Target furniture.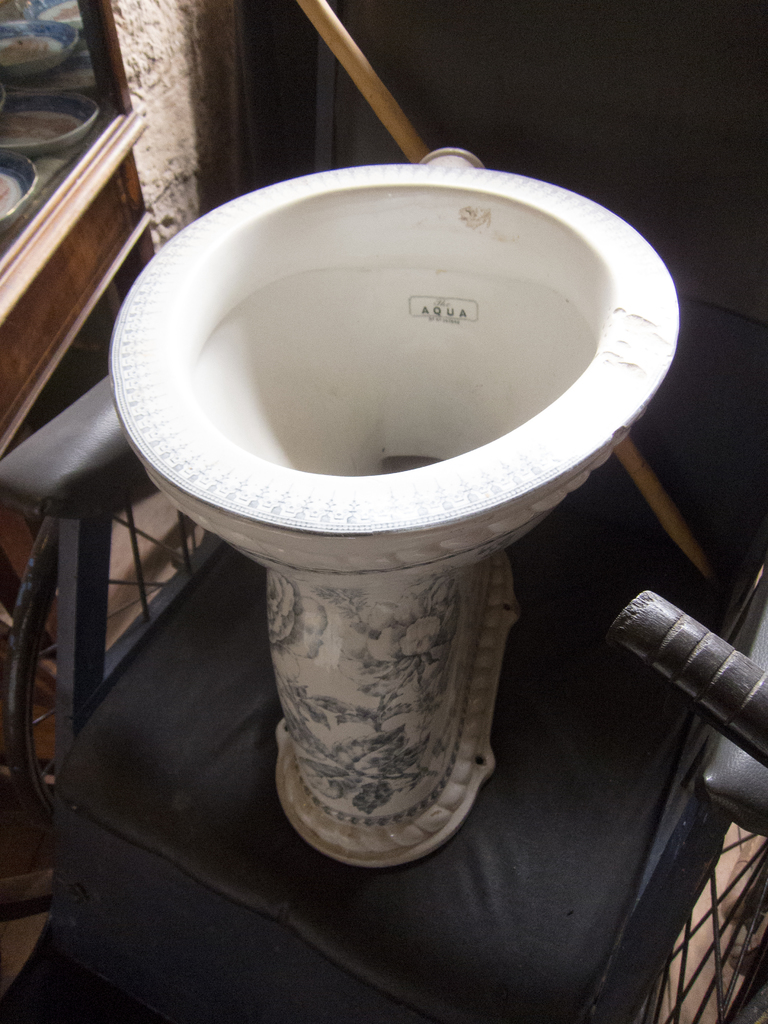
Target region: bbox=(0, 0, 767, 1023).
